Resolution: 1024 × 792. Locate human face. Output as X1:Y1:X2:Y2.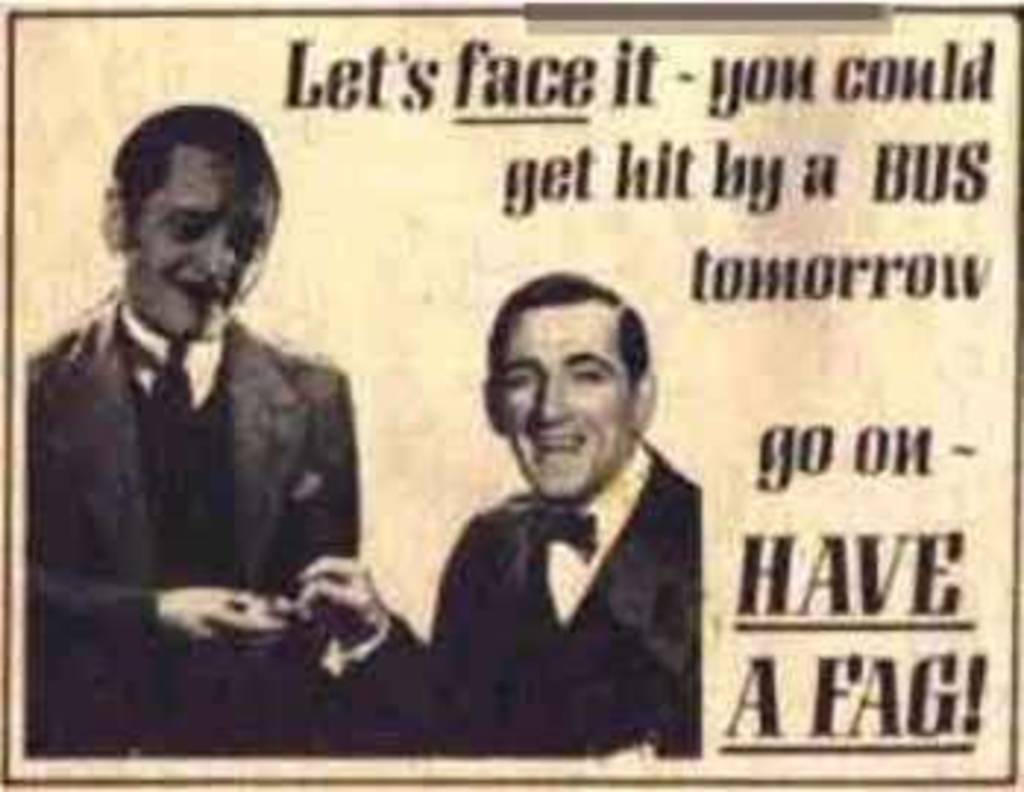
499:305:634:493.
